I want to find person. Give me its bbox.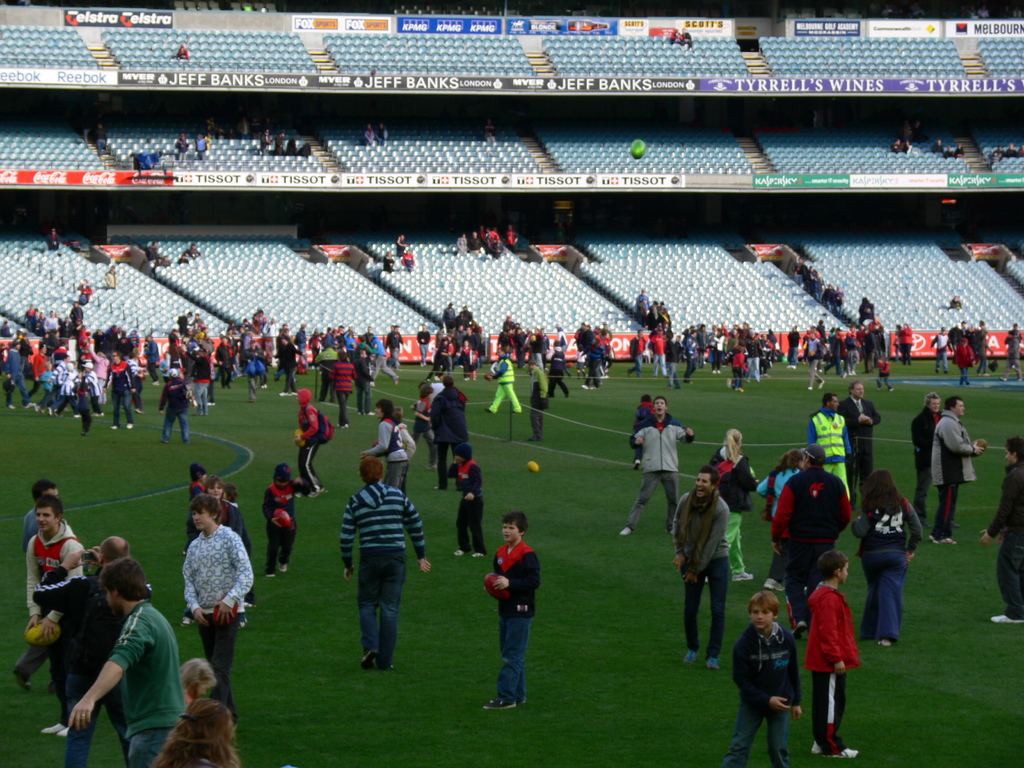
725:585:806:765.
